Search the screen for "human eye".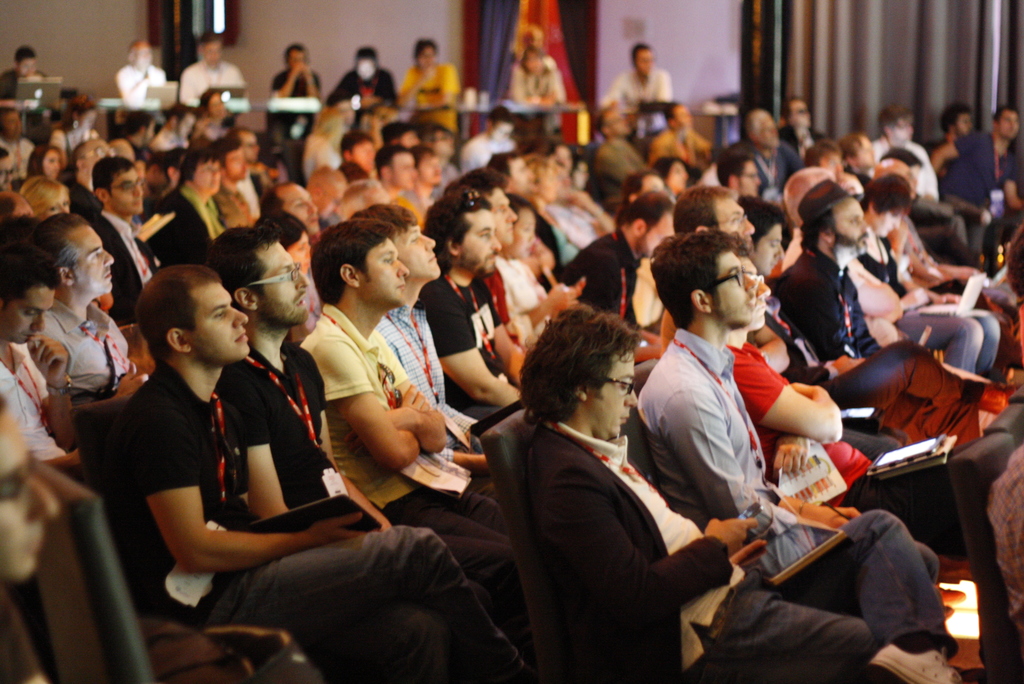
Found at <box>26,309,42,318</box>.
